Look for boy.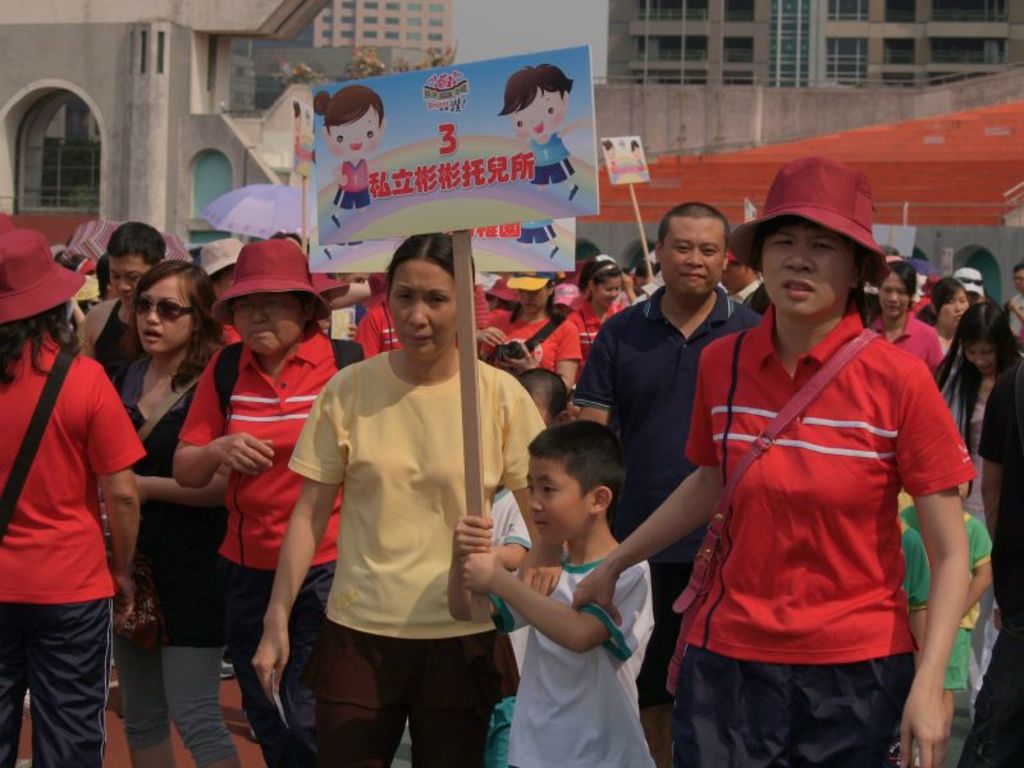
Found: l=445, t=398, r=672, b=767.
